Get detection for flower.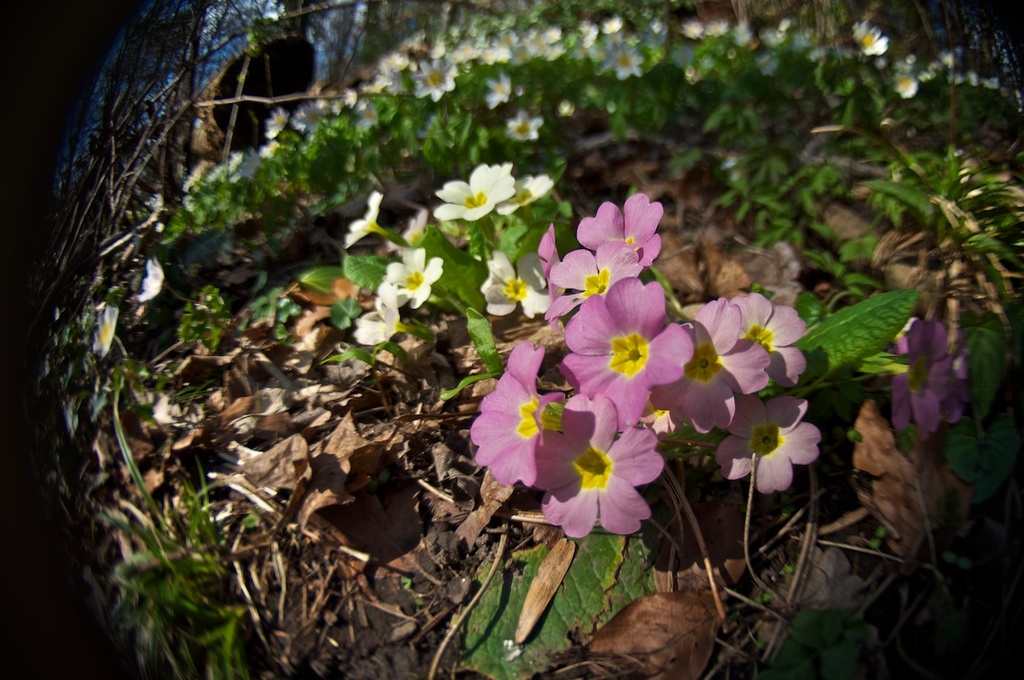
Detection: select_region(886, 317, 950, 435).
